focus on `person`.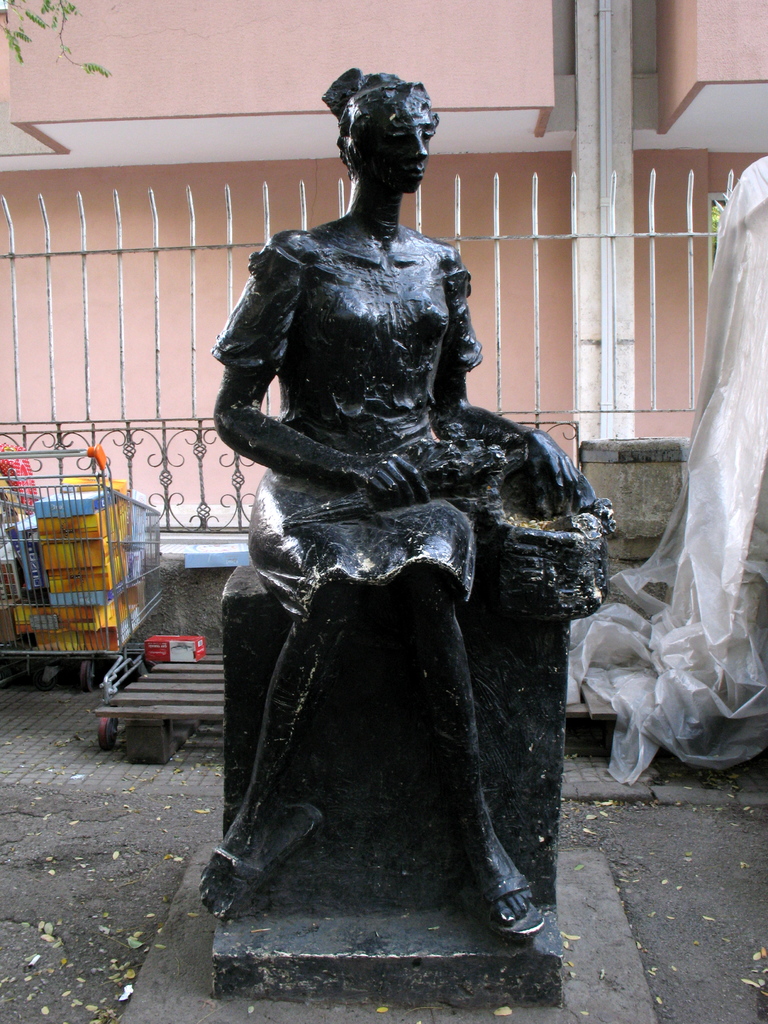
Focused at [x1=205, y1=86, x2=607, y2=954].
